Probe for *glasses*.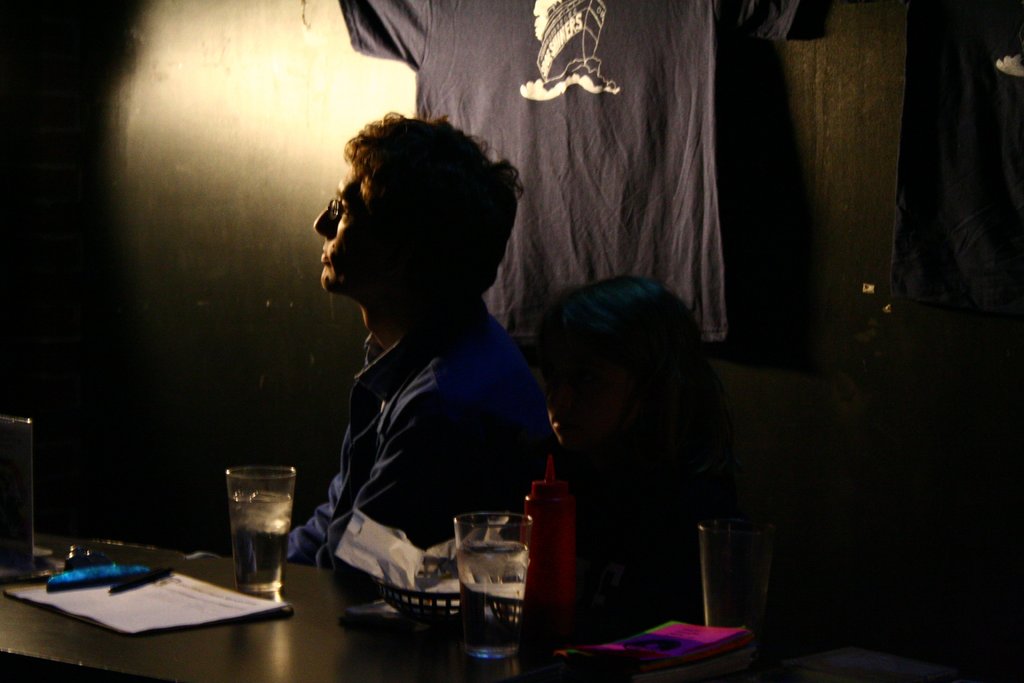
Probe result: bbox=[324, 190, 385, 231].
